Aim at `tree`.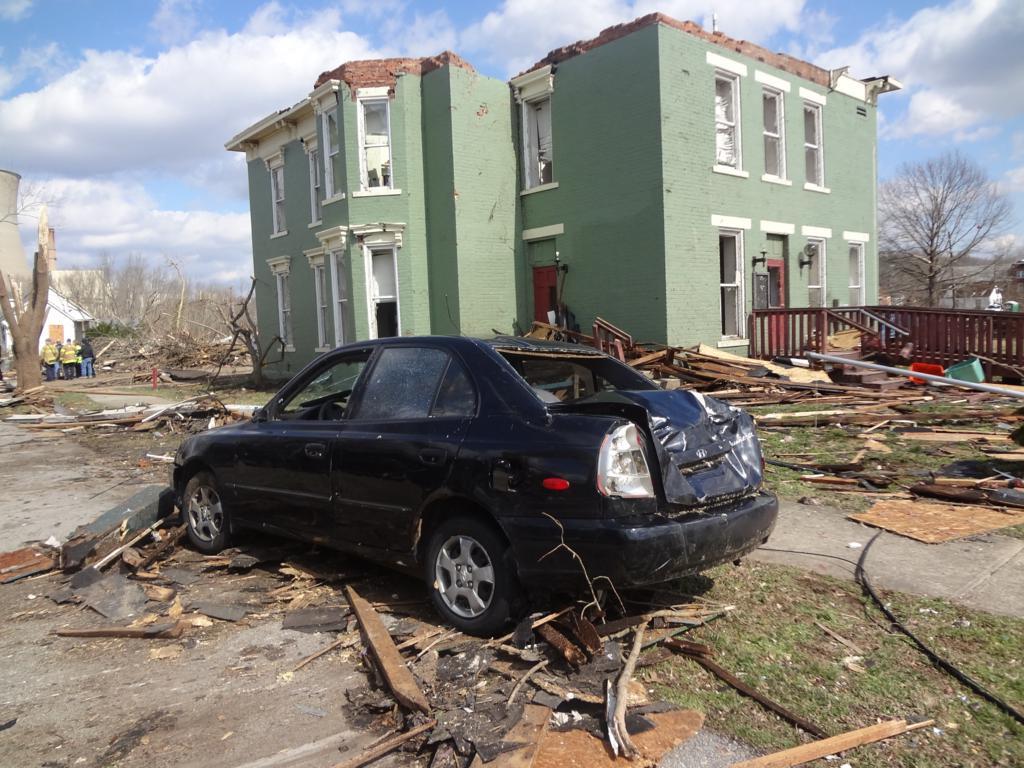
Aimed at left=898, top=116, right=1007, bottom=318.
